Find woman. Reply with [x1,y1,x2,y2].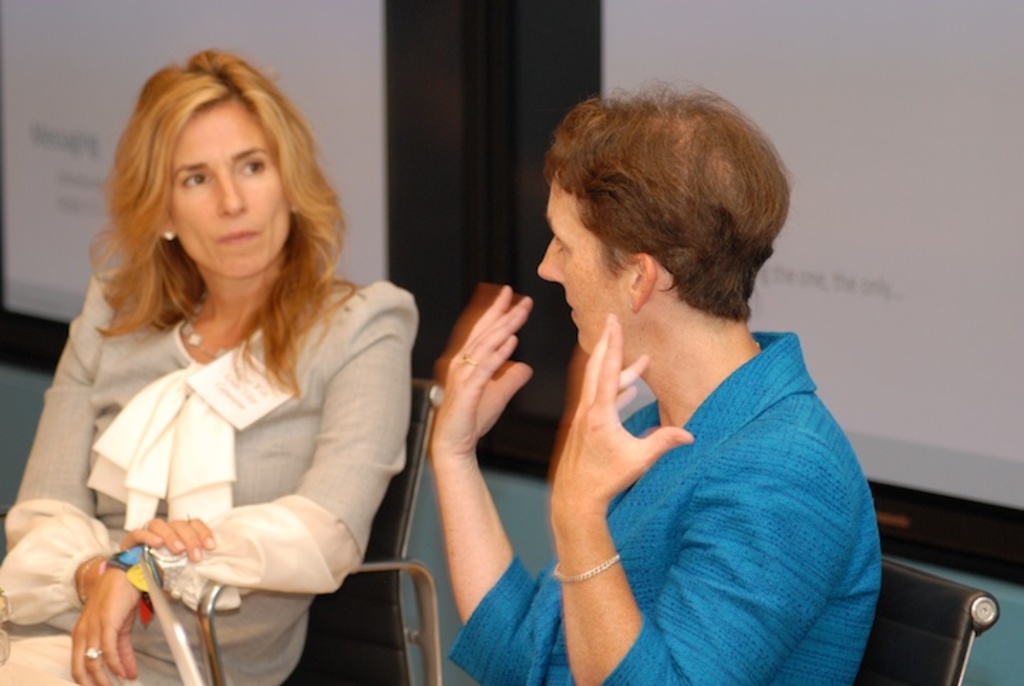
[424,73,886,685].
